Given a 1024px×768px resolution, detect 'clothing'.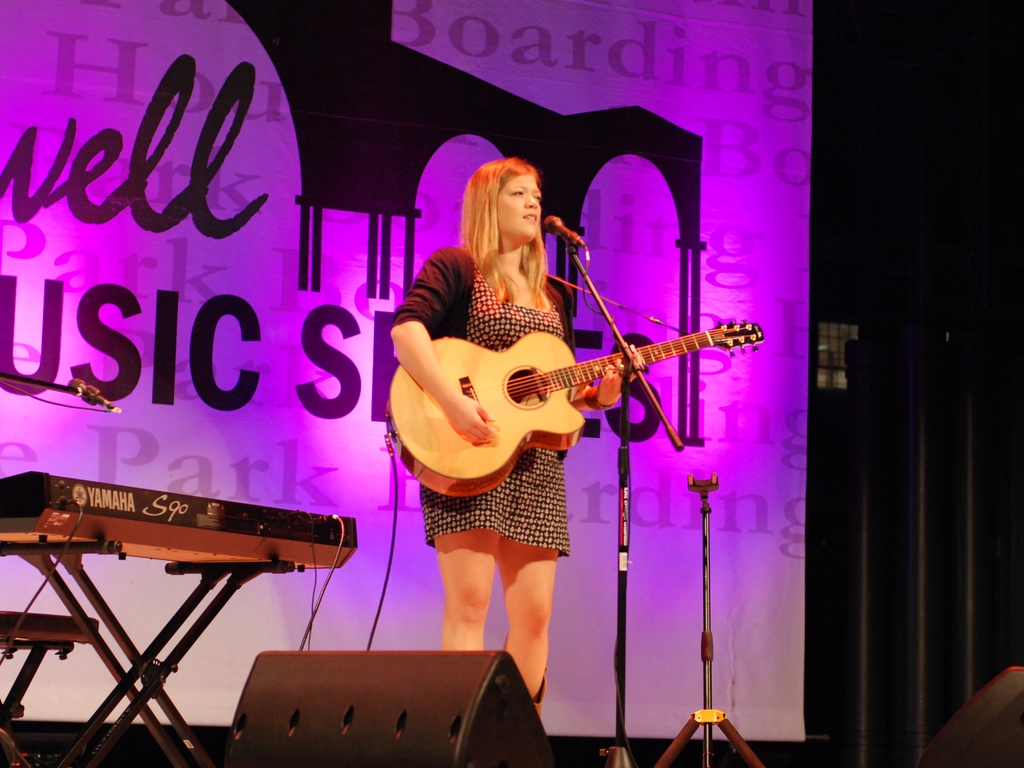
bbox(405, 244, 668, 539).
